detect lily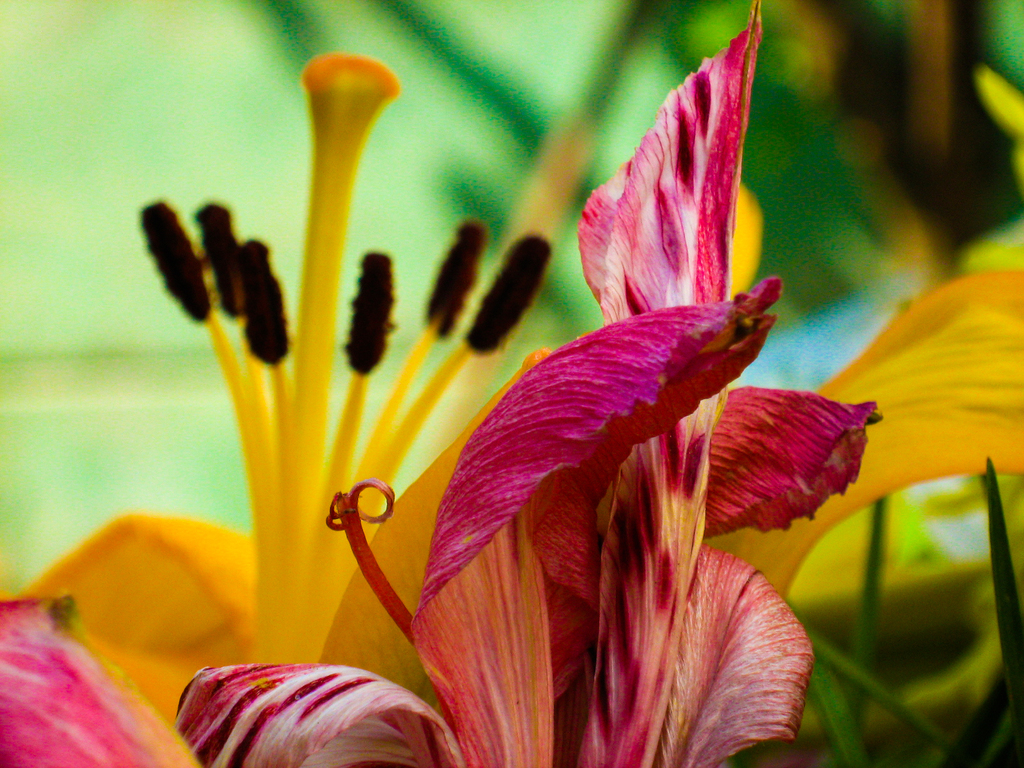
l=0, t=0, r=888, b=767
